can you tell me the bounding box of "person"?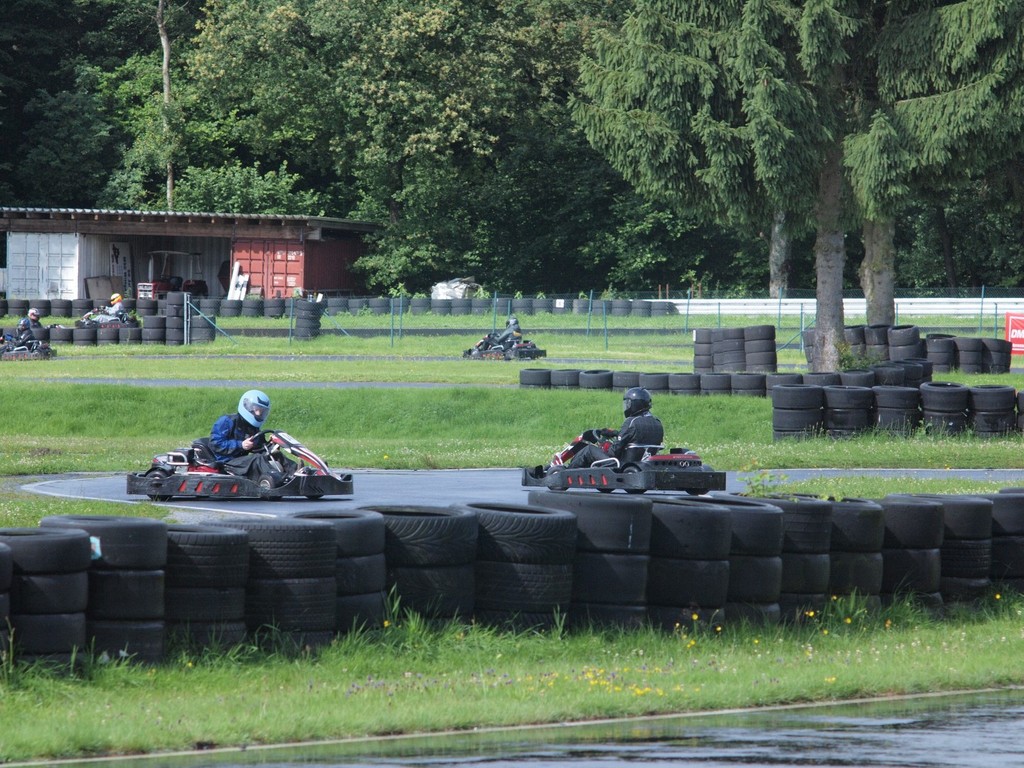
[left=472, top=315, right=536, bottom=369].
